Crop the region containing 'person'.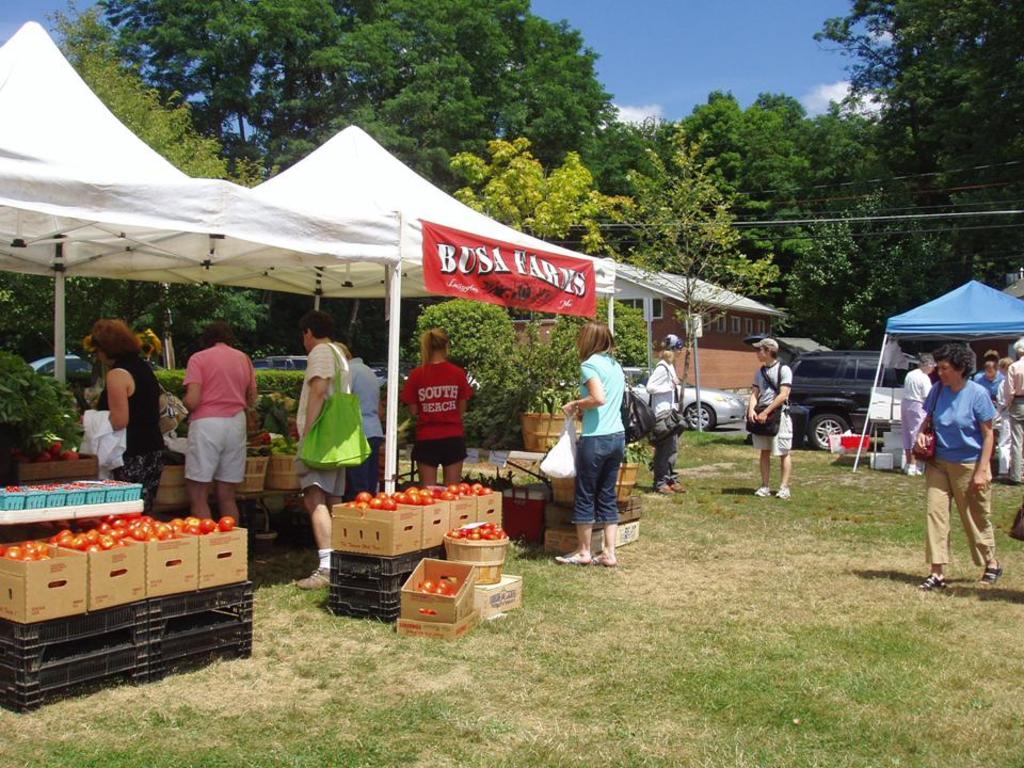
Crop region: {"left": 640, "top": 332, "right": 692, "bottom": 499}.
